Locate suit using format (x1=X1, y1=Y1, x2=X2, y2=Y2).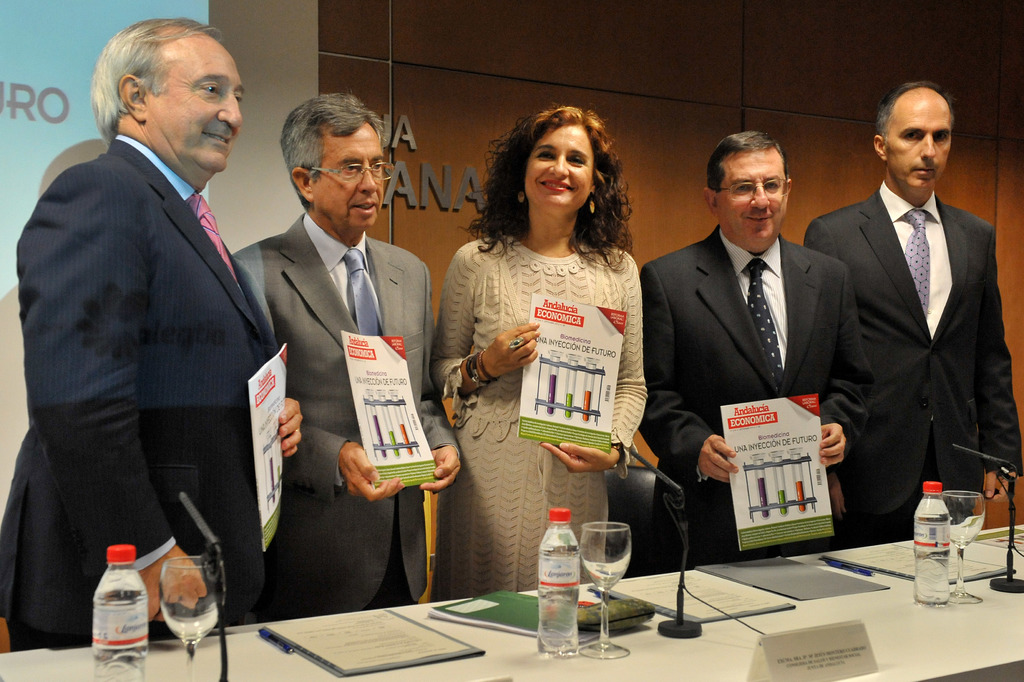
(x1=228, y1=206, x2=463, y2=626).
